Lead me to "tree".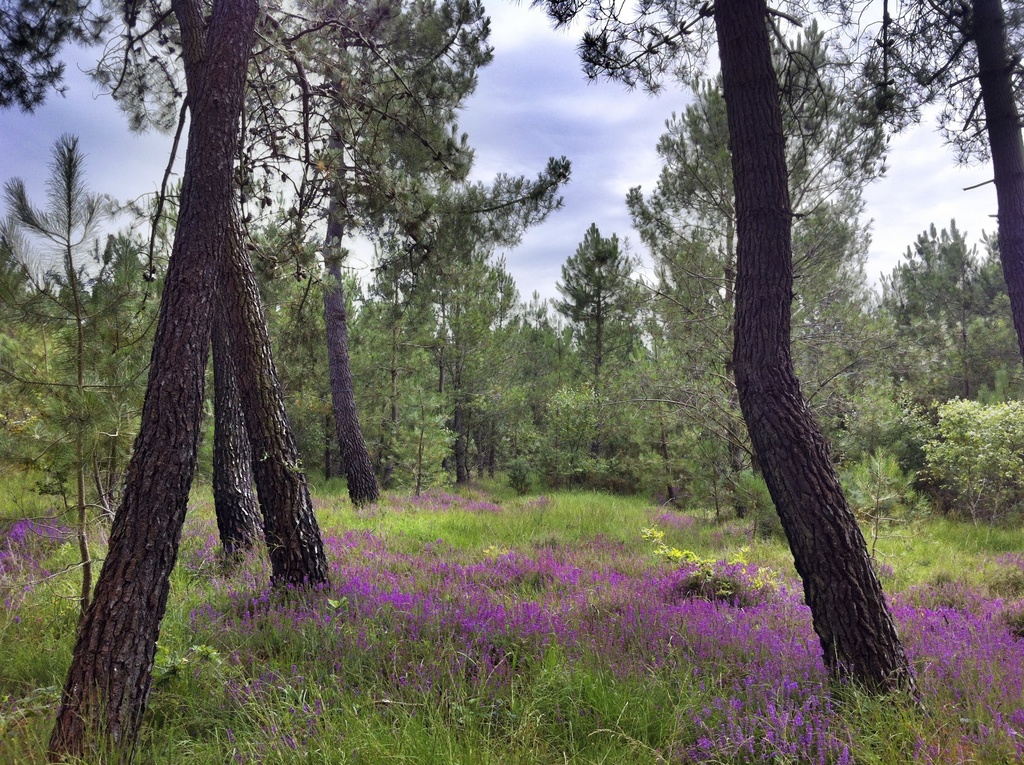
Lead to x1=233 y1=0 x2=580 y2=514.
